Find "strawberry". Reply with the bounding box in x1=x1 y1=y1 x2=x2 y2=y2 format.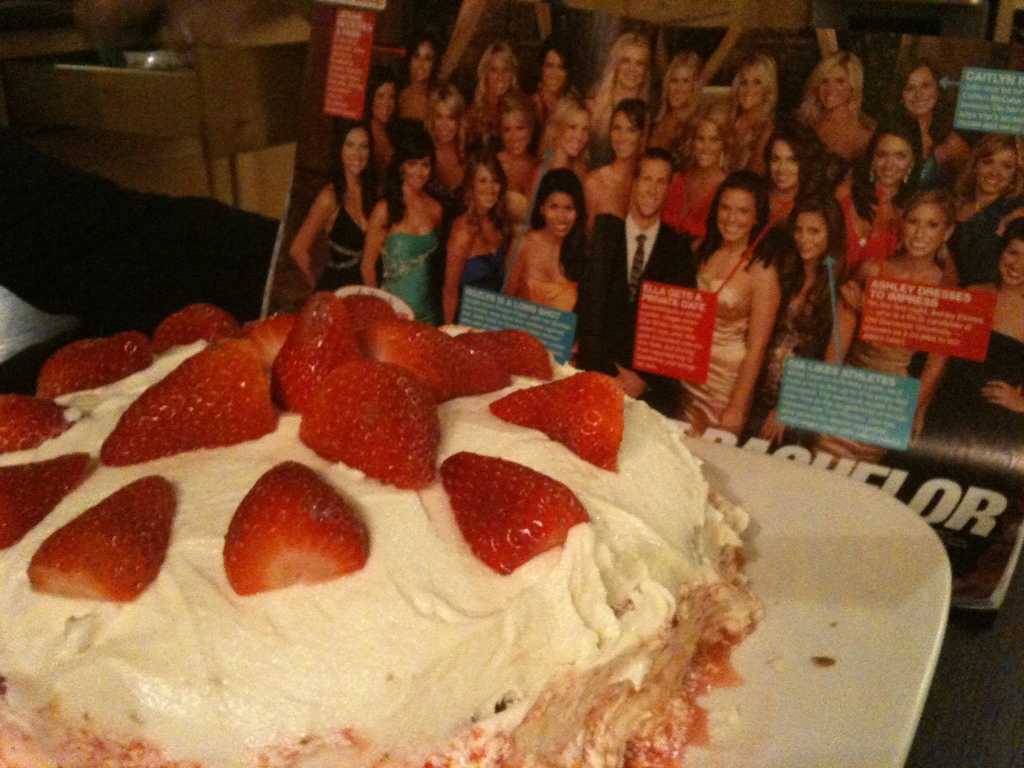
x1=296 y1=360 x2=440 y2=493.
